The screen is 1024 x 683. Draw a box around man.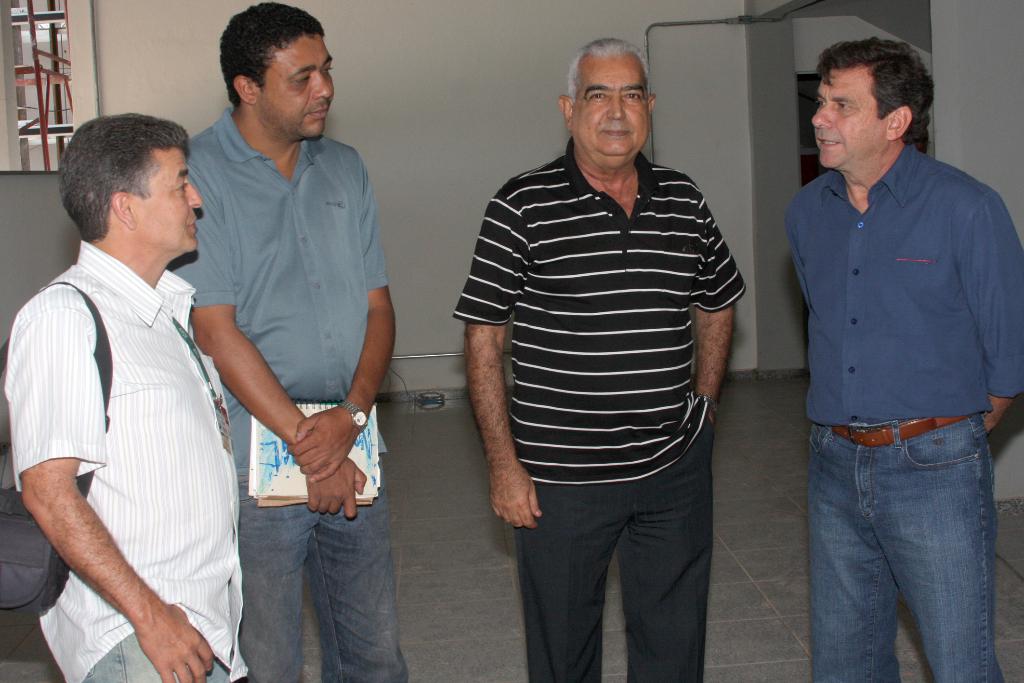
(780, 22, 1006, 668).
